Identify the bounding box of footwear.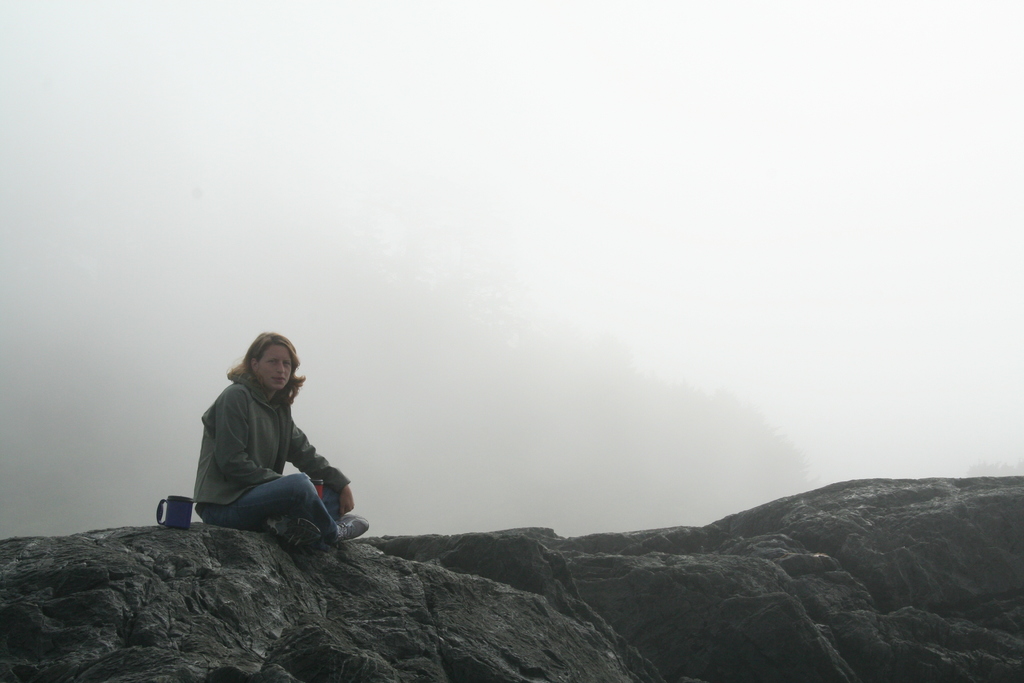
x1=331, y1=509, x2=374, y2=539.
